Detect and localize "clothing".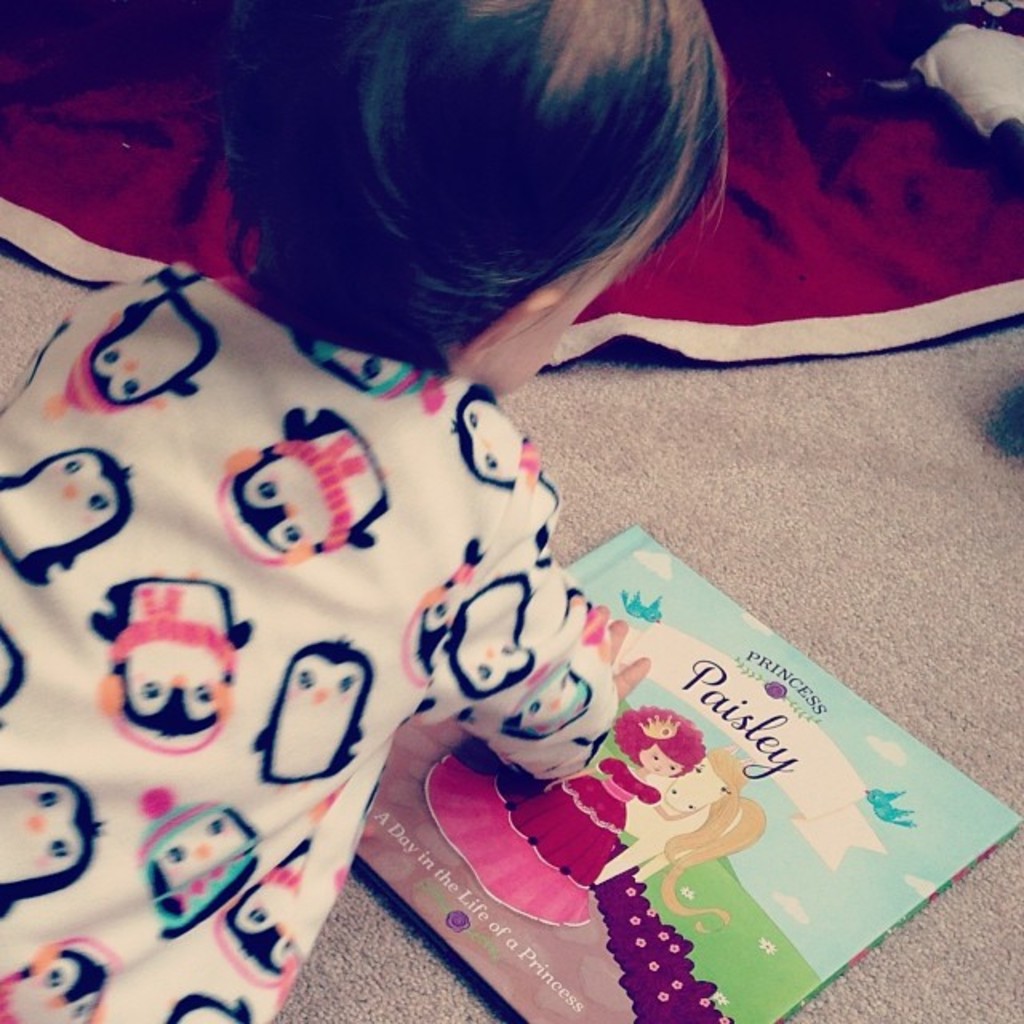
Localized at 2 243 658 933.
